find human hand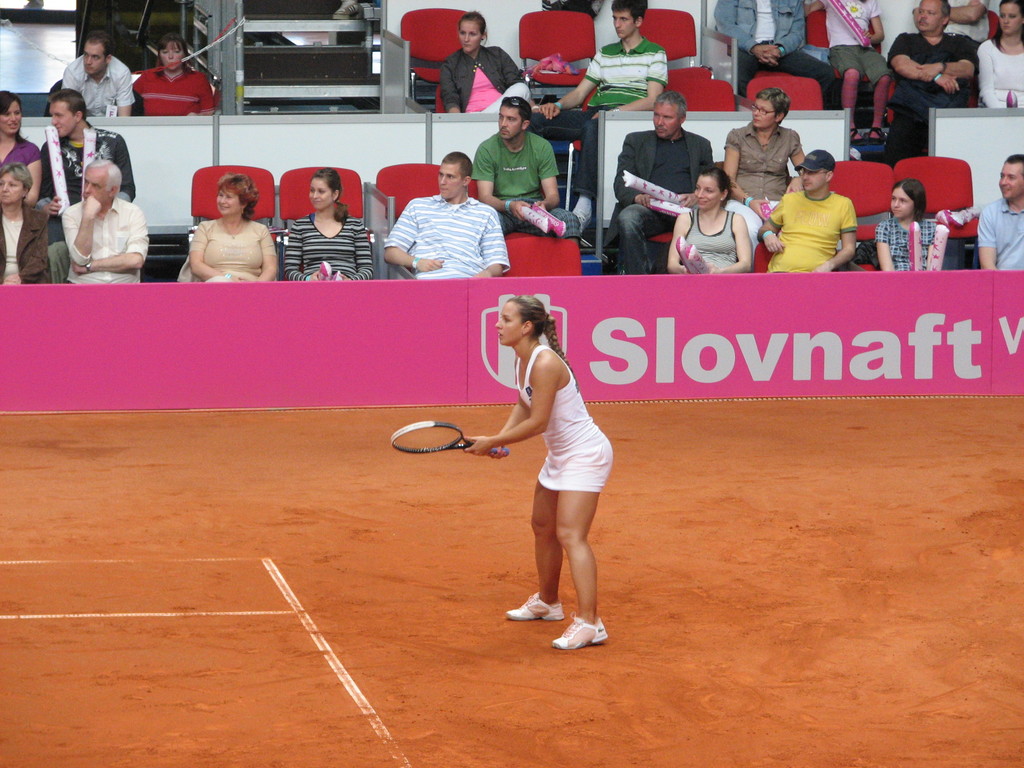
BBox(936, 76, 961, 95)
